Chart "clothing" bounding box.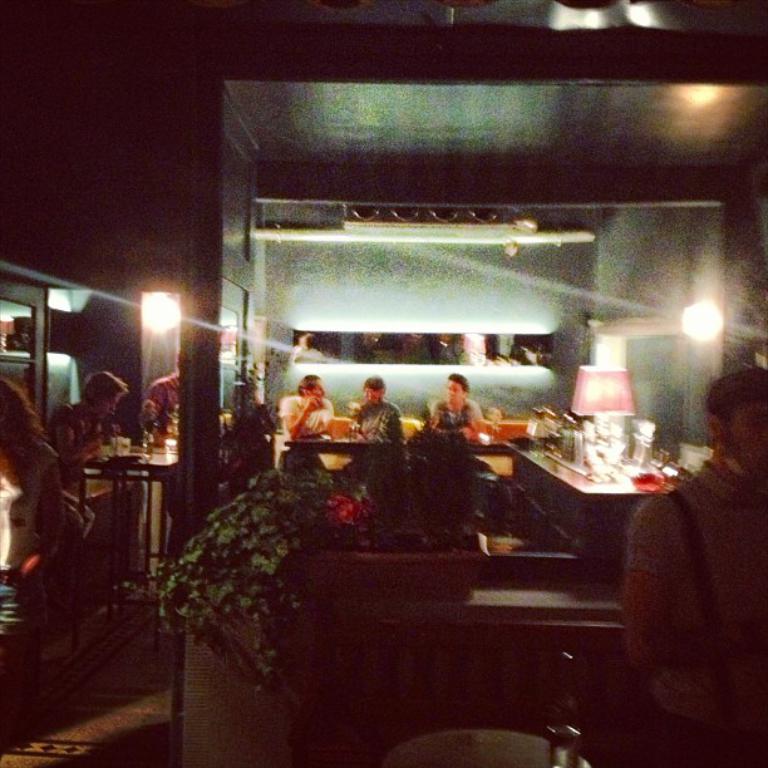
Charted: 345, 394, 415, 444.
